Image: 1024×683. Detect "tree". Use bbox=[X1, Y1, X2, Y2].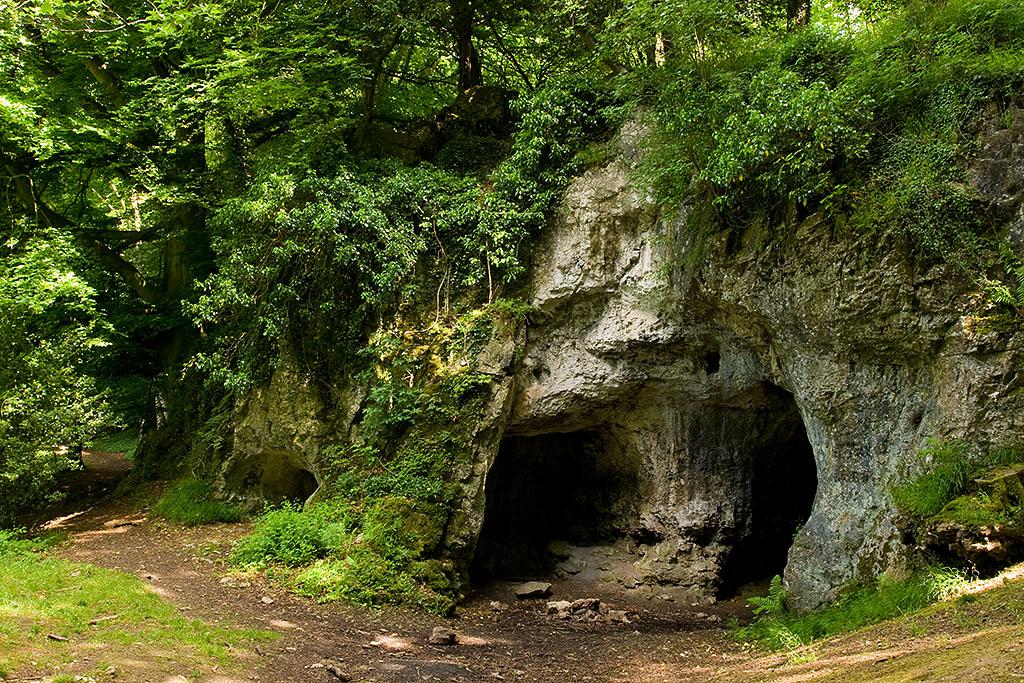
bbox=[0, 0, 599, 385].
